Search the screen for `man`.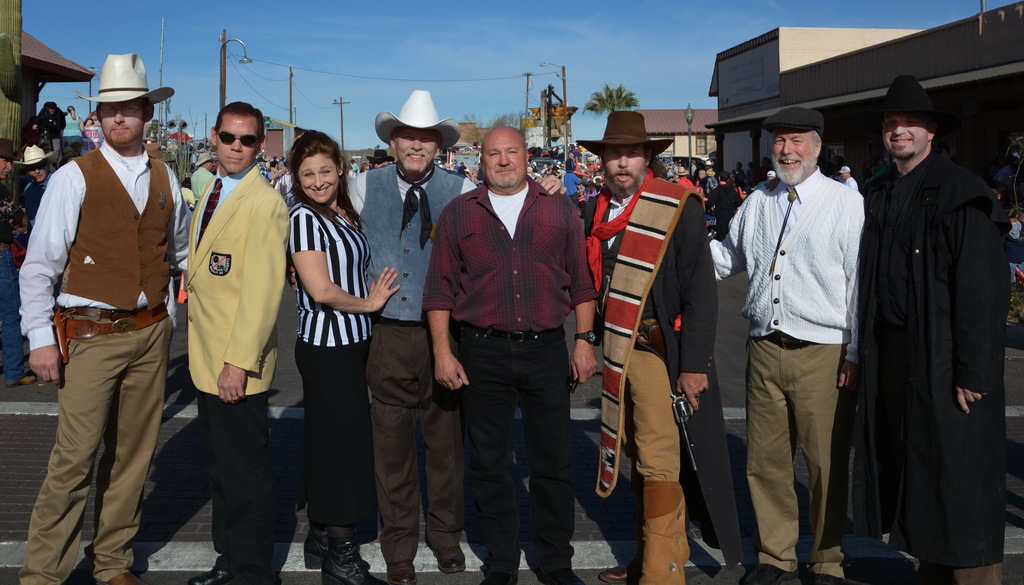
Found at (left=457, top=160, right=469, bottom=179).
